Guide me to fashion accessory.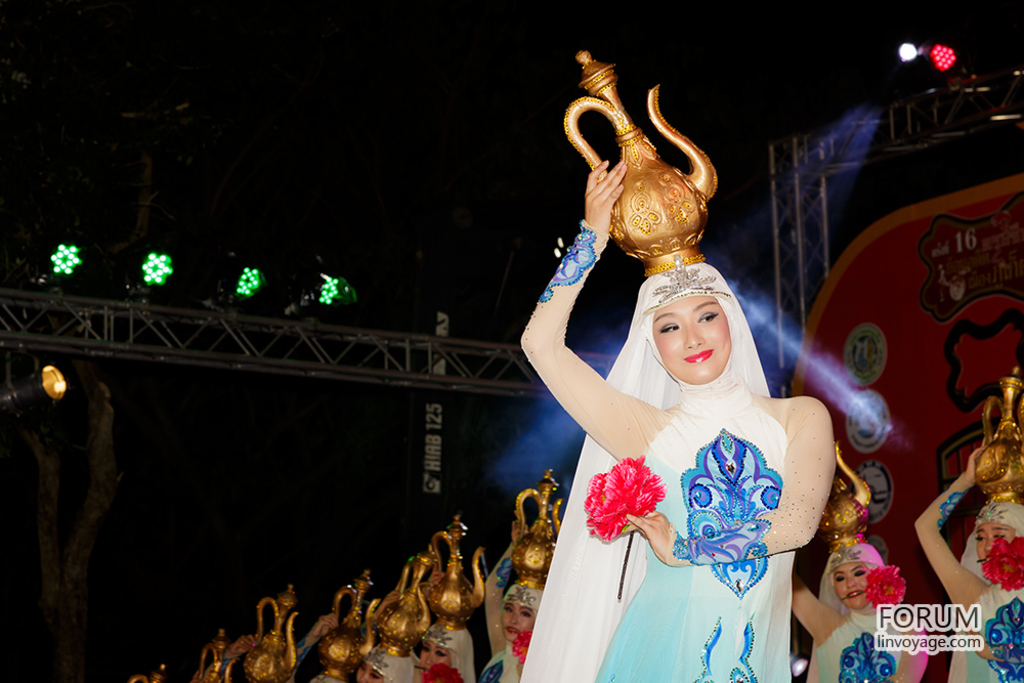
Guidance: box(371, 548, 431, 655).
